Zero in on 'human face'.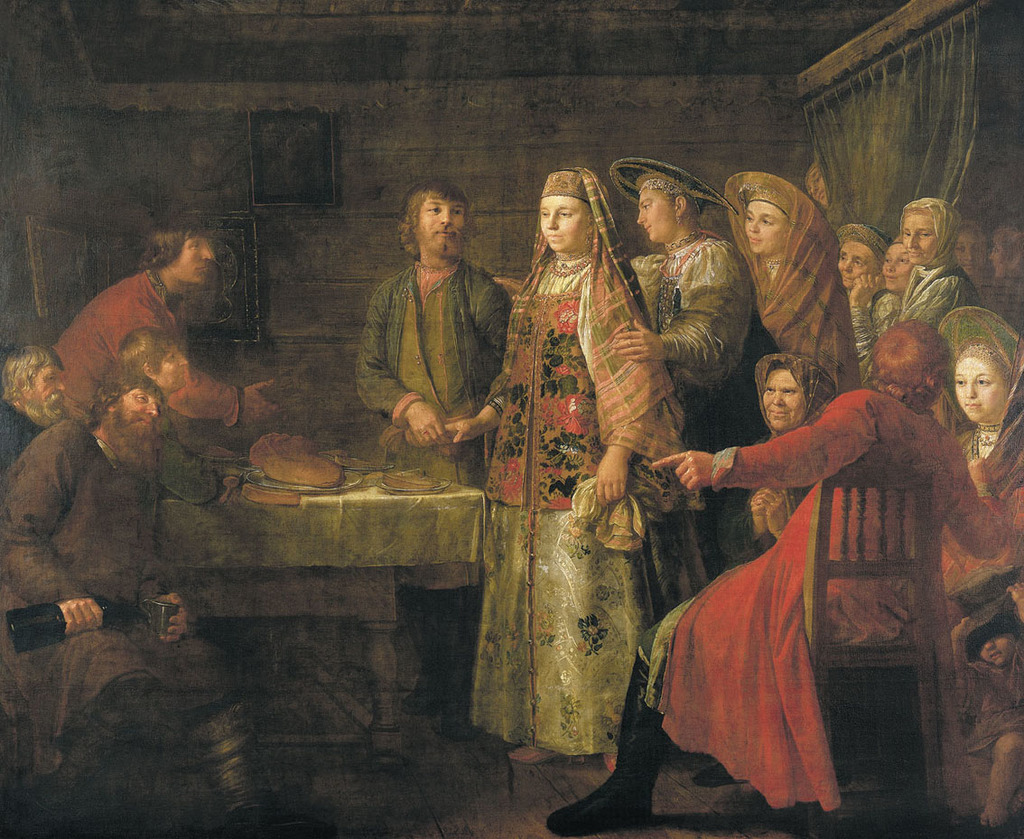
Zeroed in: (989, 241, 1005, 276).
